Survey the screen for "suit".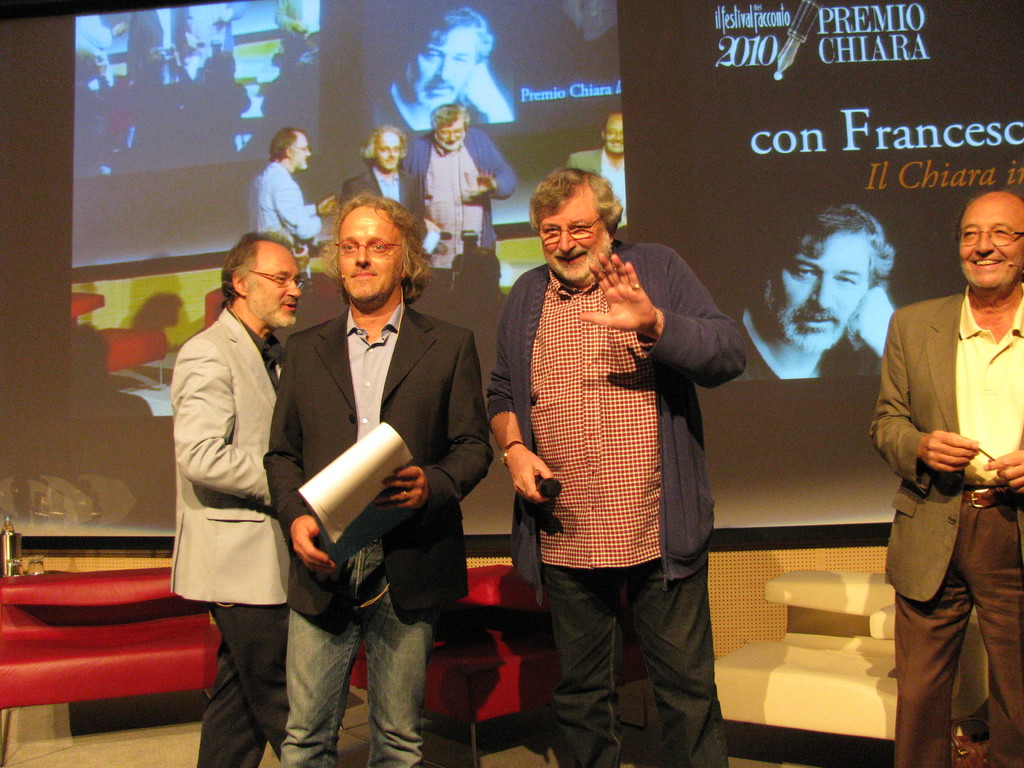
Survey found: 335/167/428/224.
